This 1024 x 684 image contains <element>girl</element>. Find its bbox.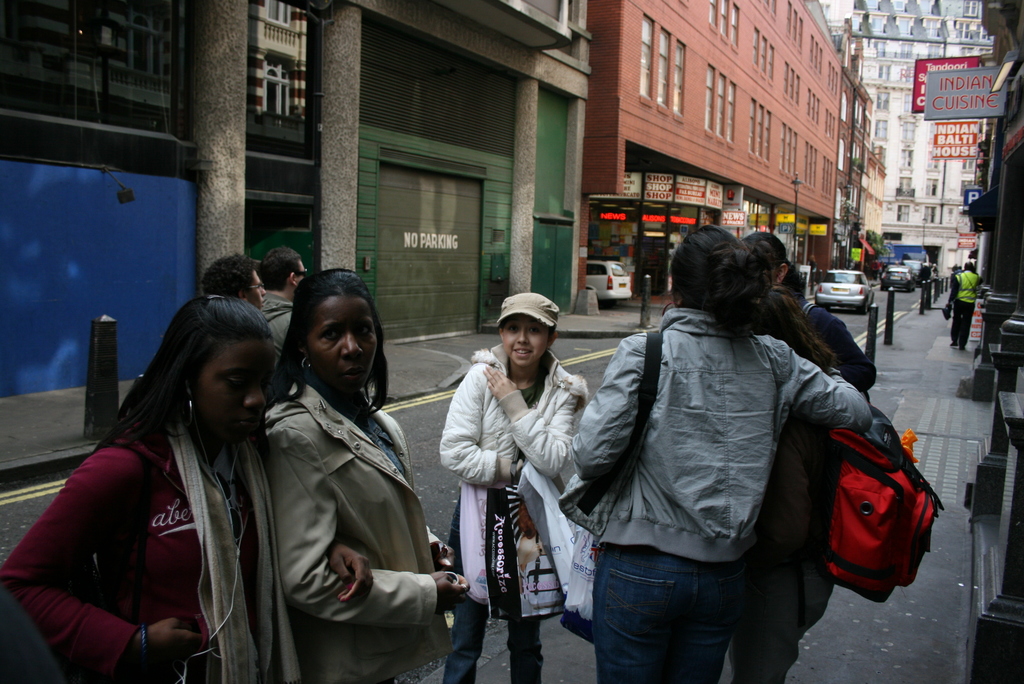
left=439, top=291, right=589, bottom=681.
